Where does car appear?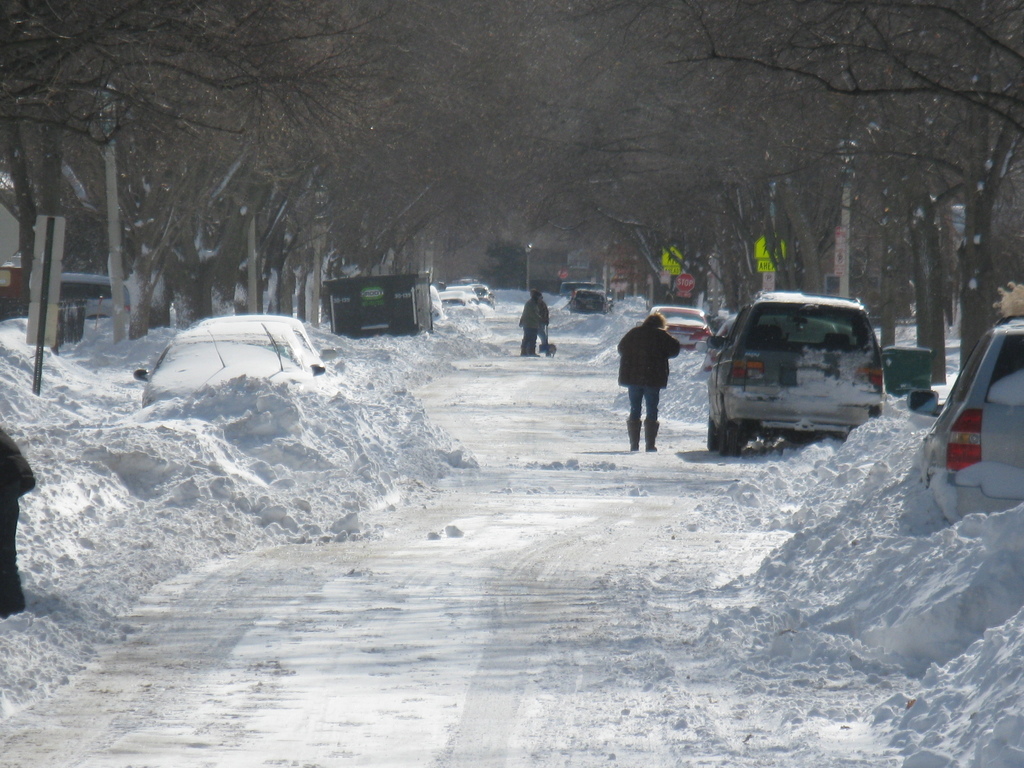
Appears at x1=571 y1=285 x2=609 y2=315.
